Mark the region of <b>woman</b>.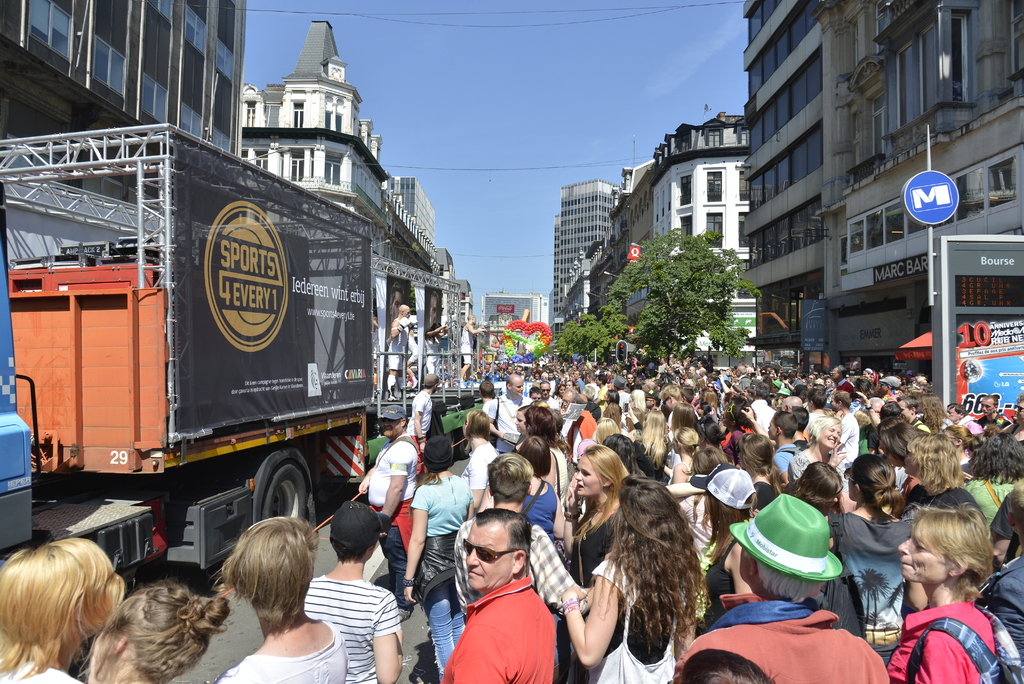
Region: left=897, top=435, right=986, bottom=533.
